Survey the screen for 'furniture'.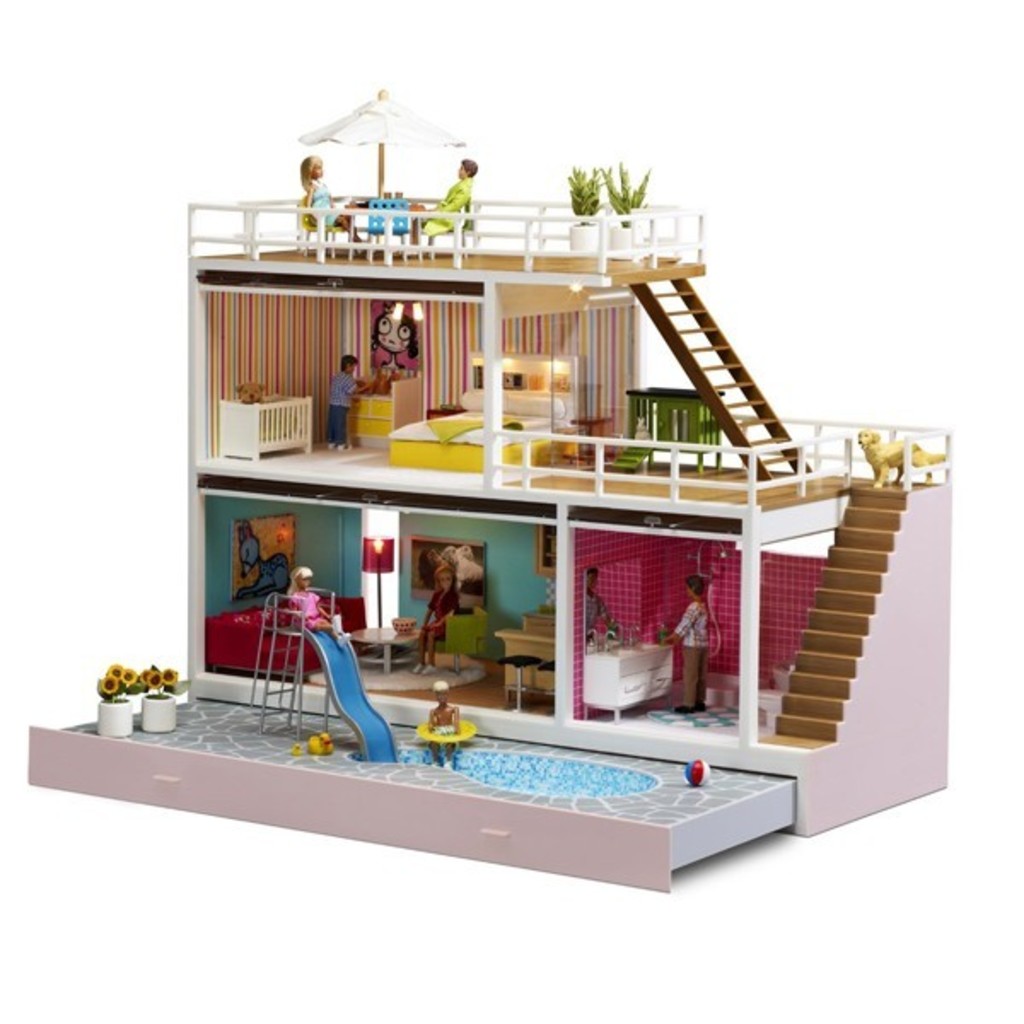
Survey found: box(220, 403, 316, 461).
